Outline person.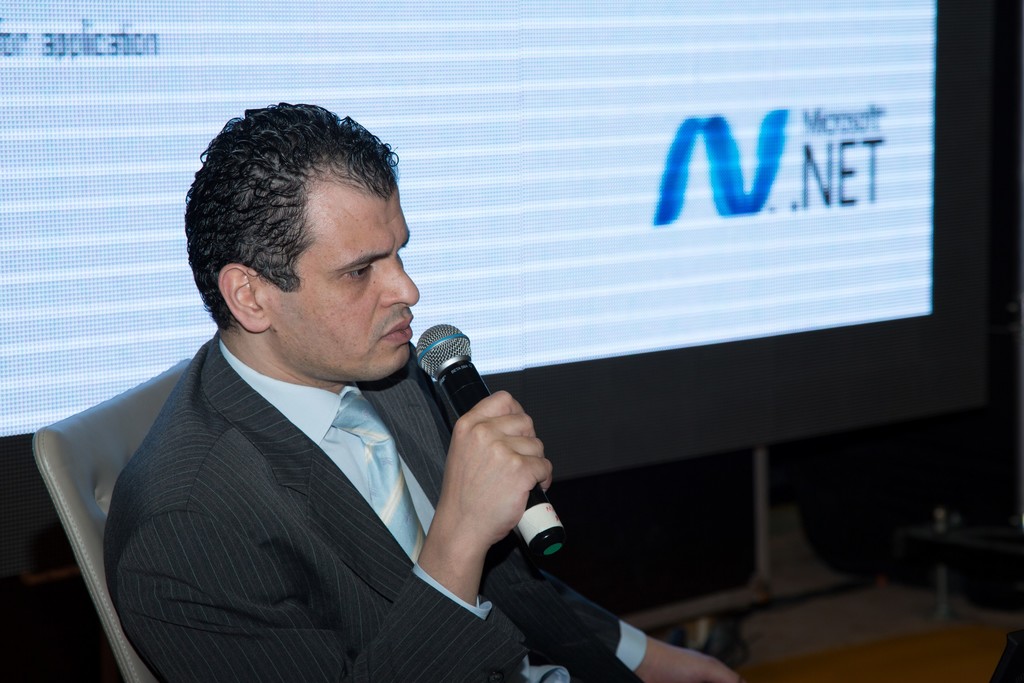
Outline: (104,101,744,682).
